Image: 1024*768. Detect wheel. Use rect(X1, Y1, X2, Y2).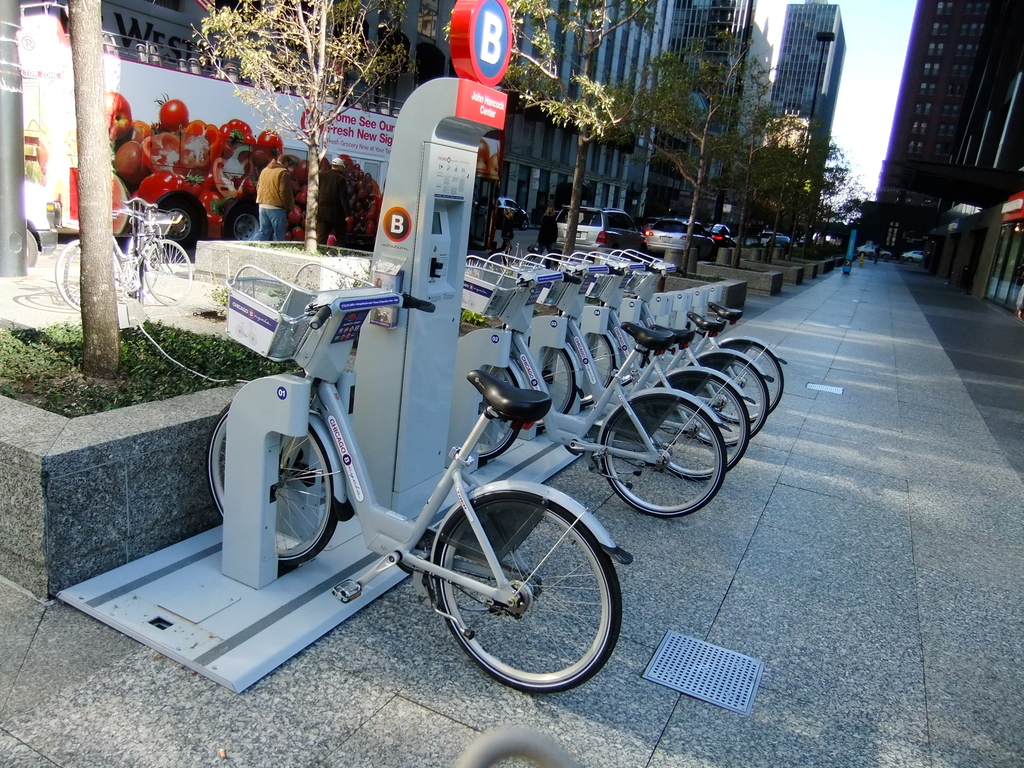
rect(468, 348, 545, 472).
